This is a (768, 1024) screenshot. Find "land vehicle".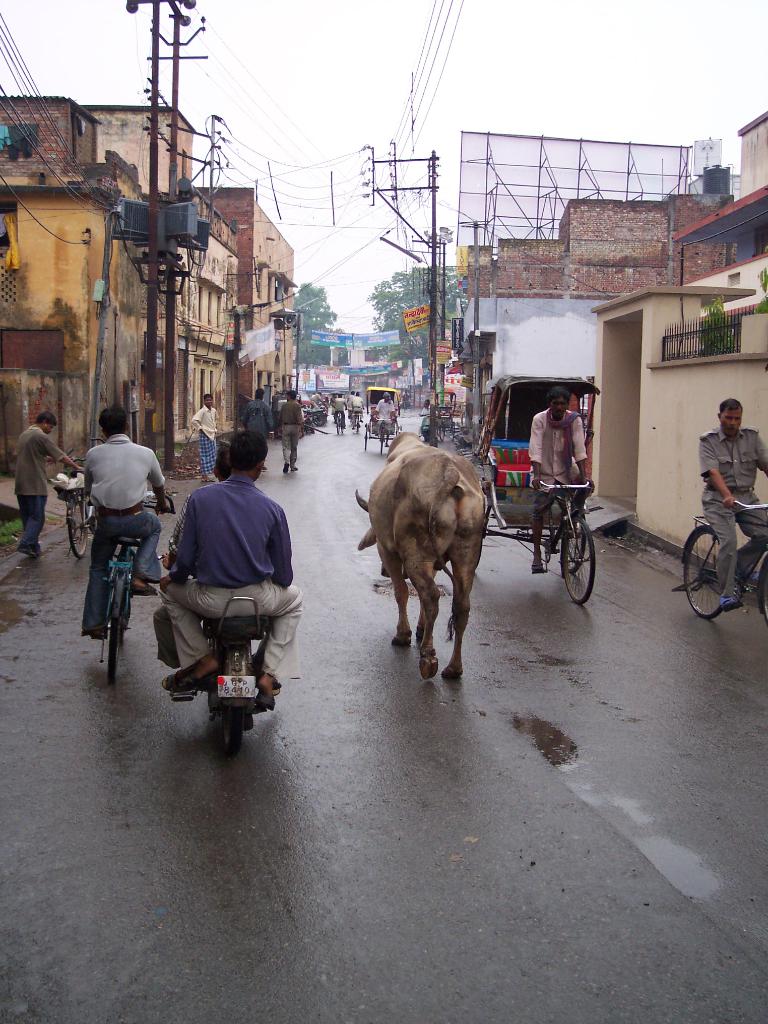
Bounding box: [left=361, top=385, right=403, bottom=455].
